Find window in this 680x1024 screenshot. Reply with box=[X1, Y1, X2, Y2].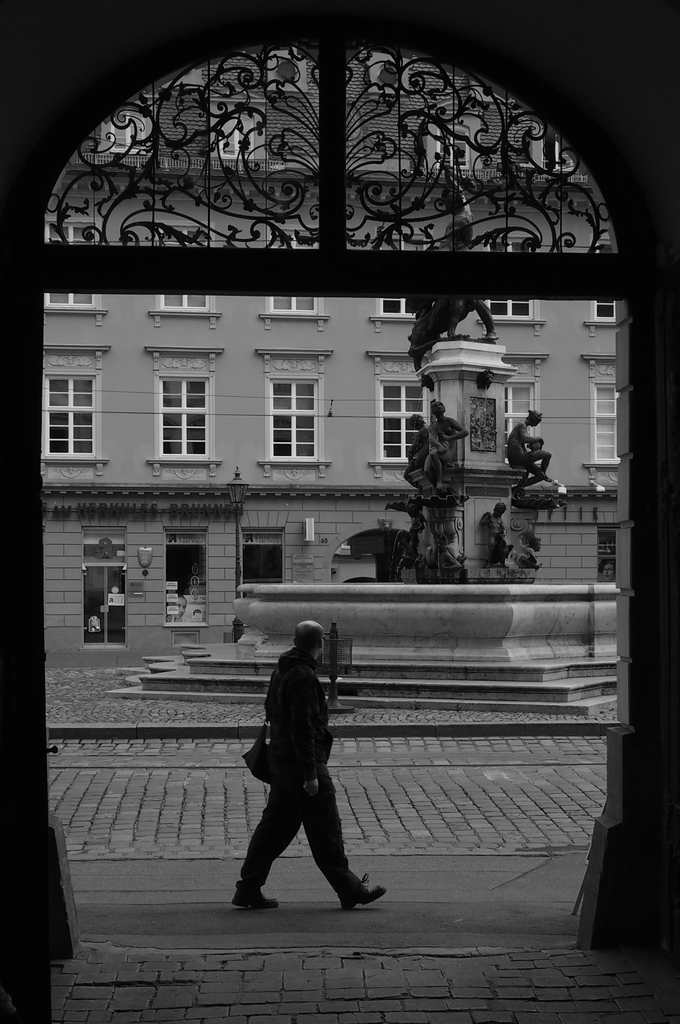
box=[140, 340, 221, 481].
